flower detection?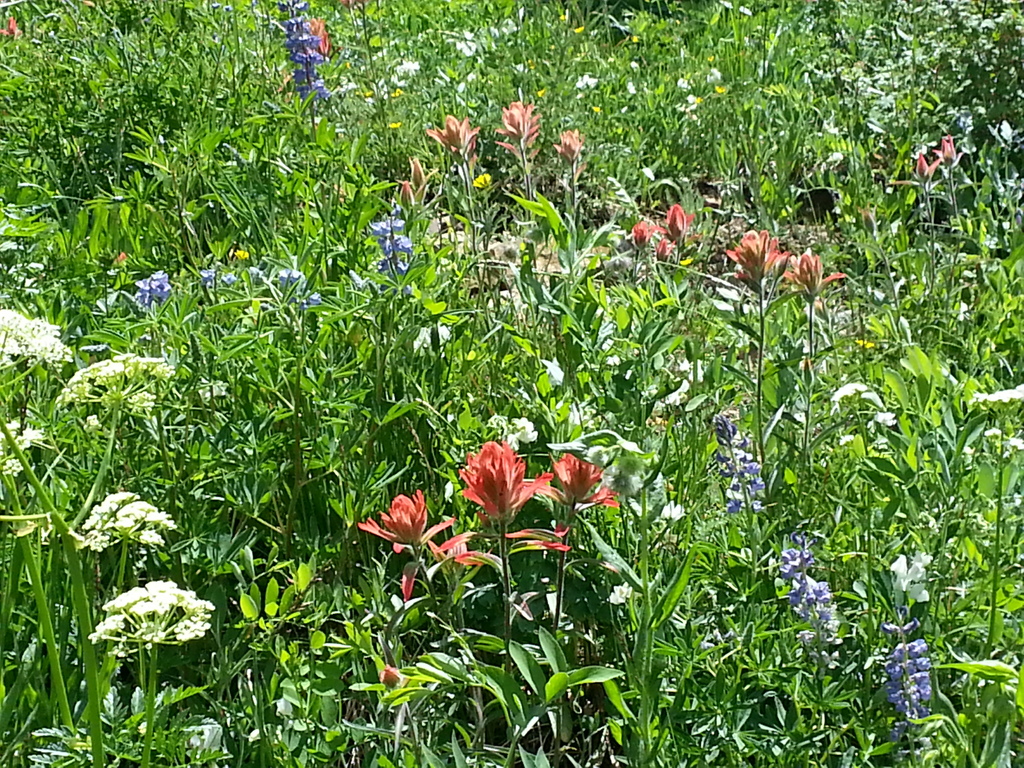
x1=60 y1=358 x2=175 y2=414
